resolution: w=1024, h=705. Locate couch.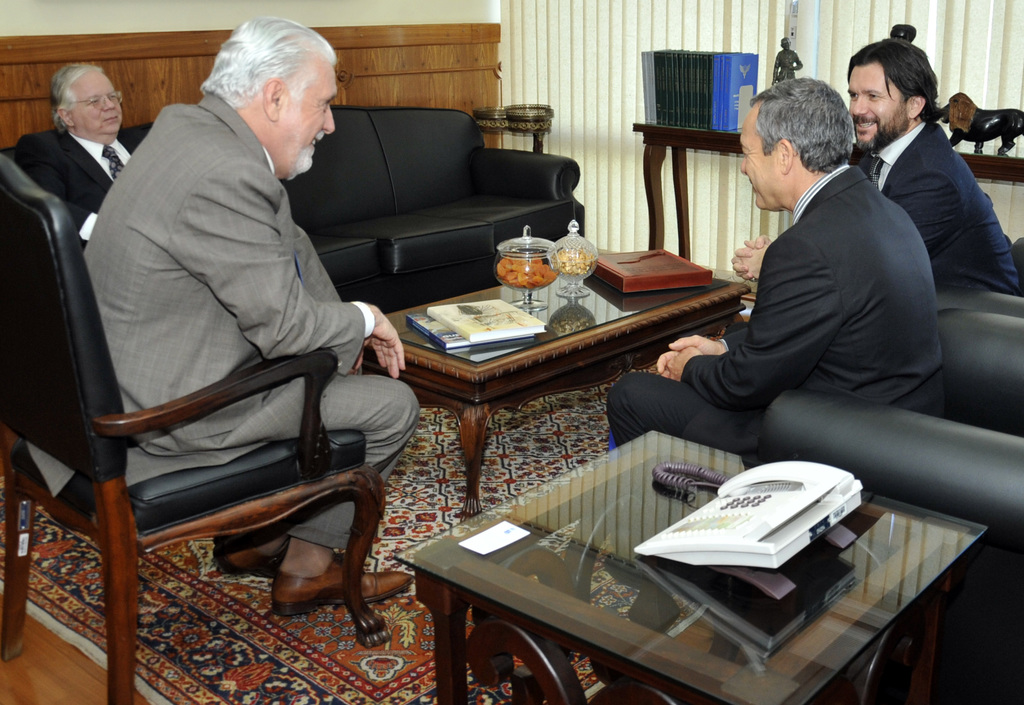
(0, 156, 388, 704).
